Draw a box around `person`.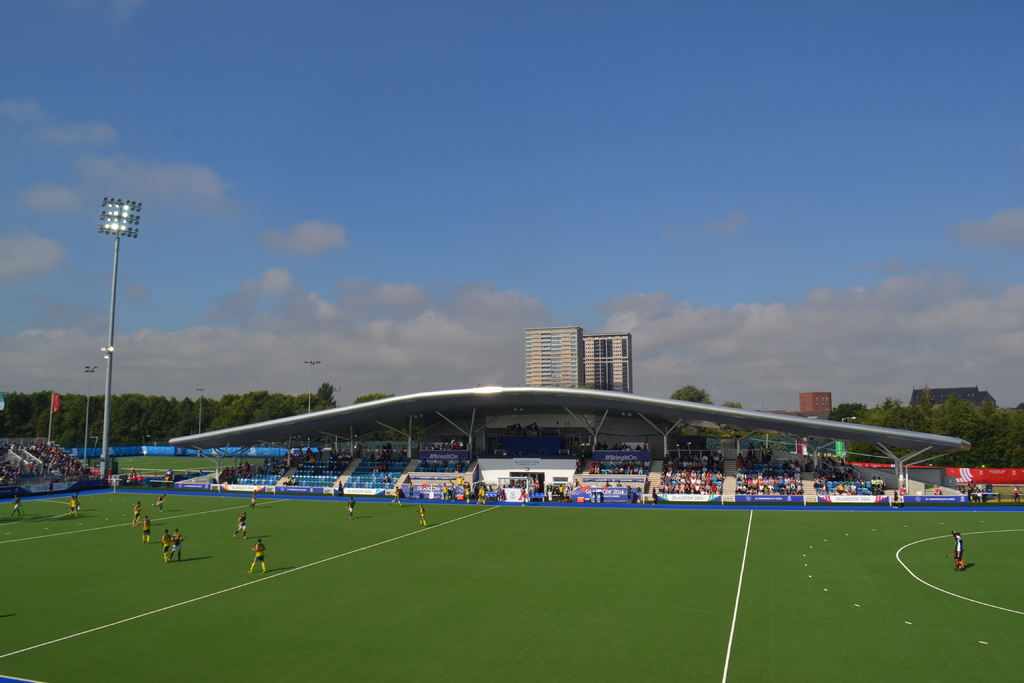
bbox(1013, 483, 1023, 504).
